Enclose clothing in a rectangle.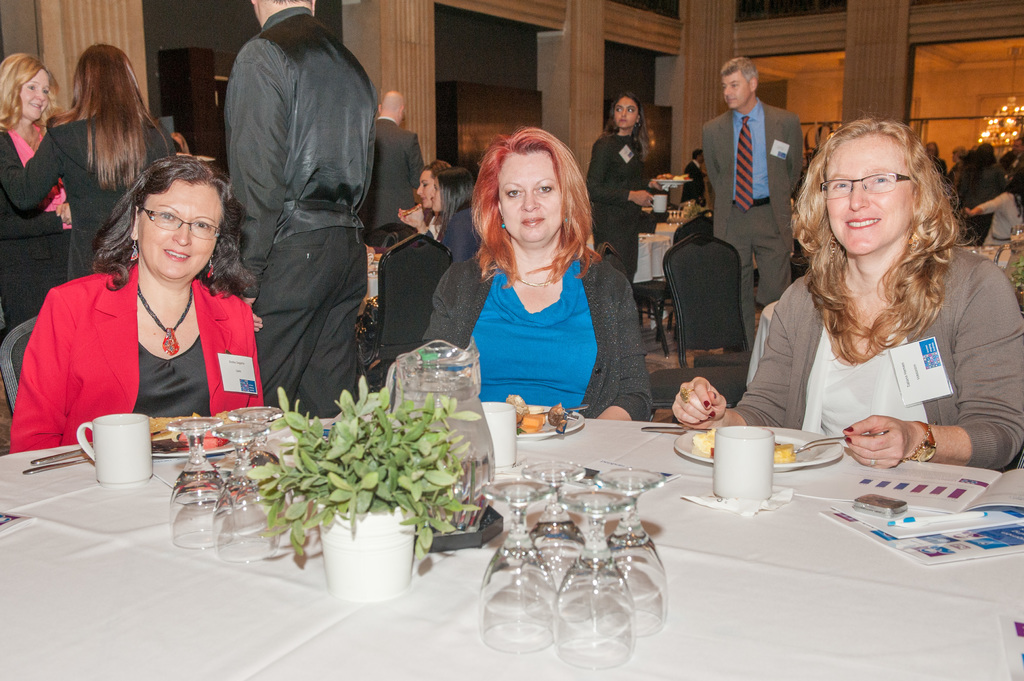
401/198/451/248.
